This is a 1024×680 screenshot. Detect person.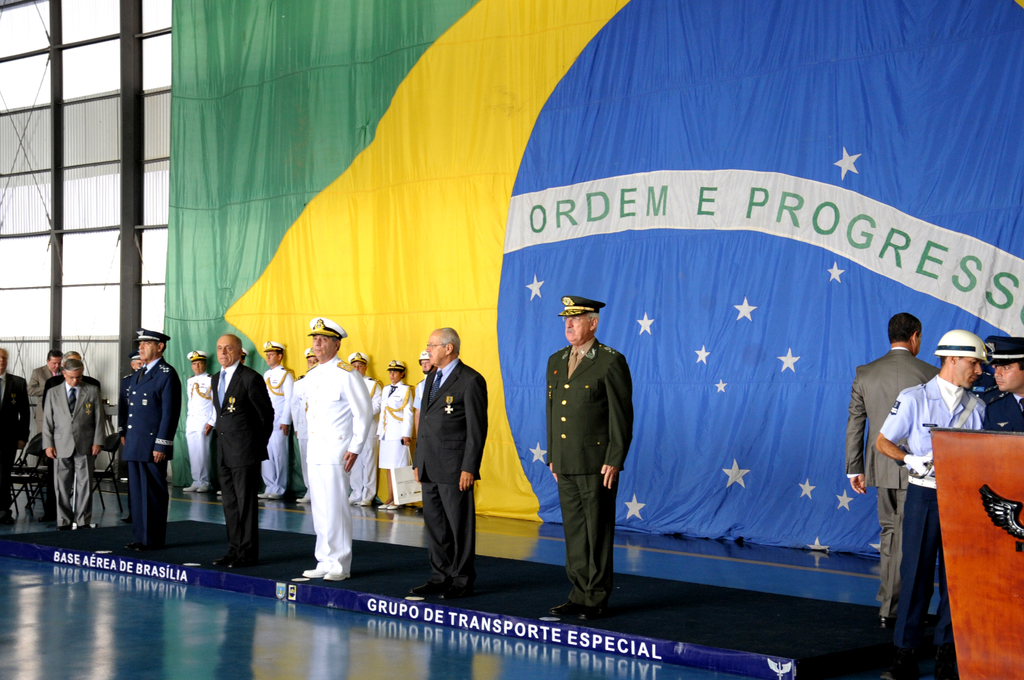
left=44, top=361, right=102, bottom=529.
